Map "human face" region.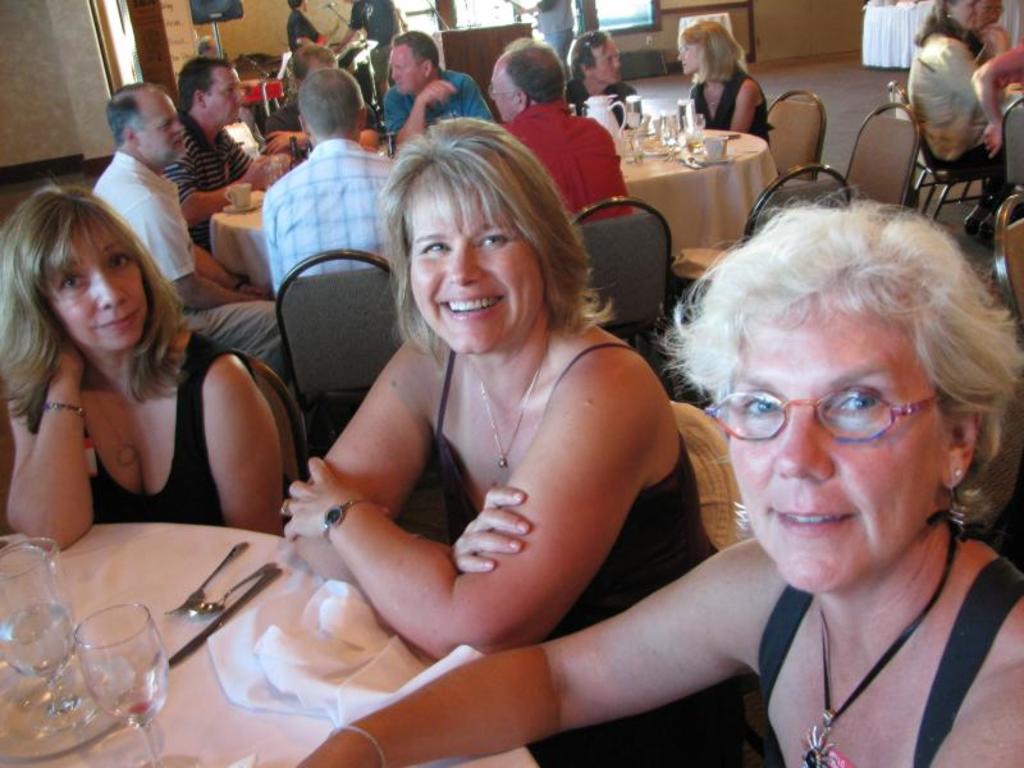
Mapped to select_region(387, 41, 422, 95).
